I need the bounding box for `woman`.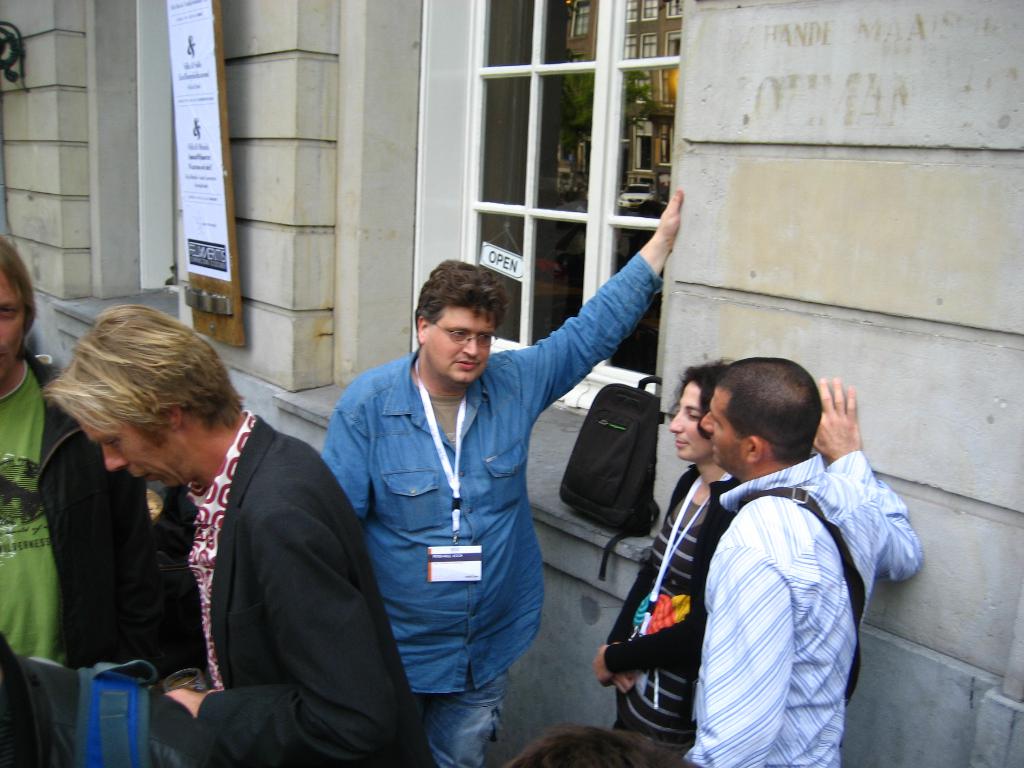
Here it is: left=0, top=224, right=155, bottom=683.
